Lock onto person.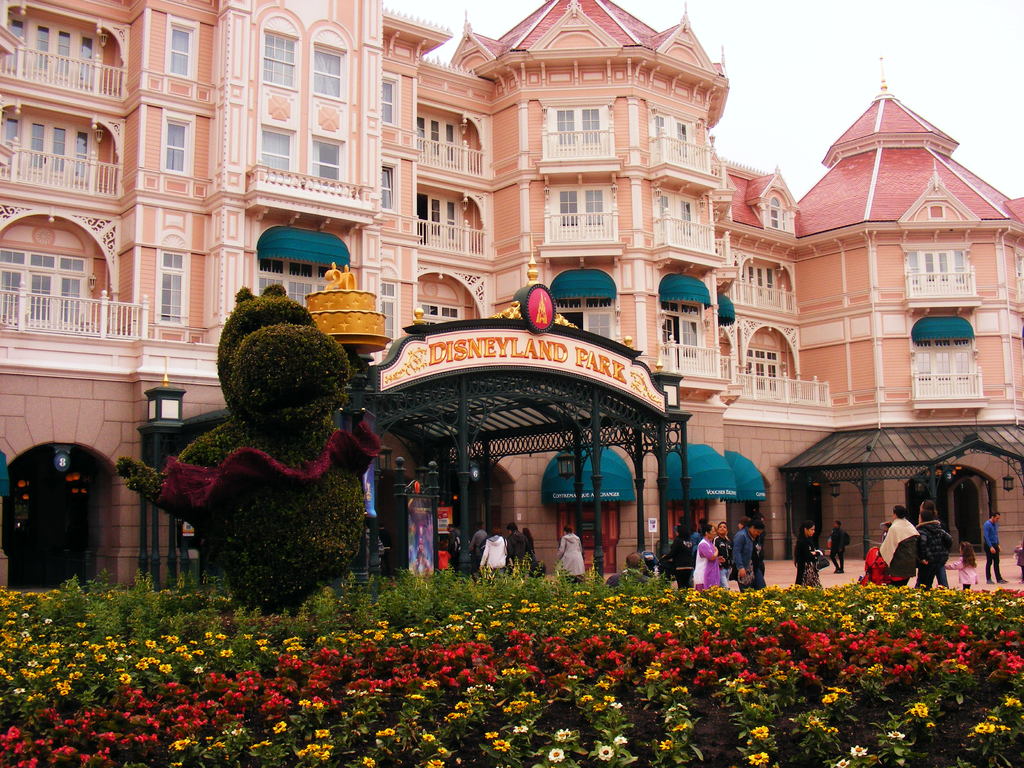
Locked: {"x1": 468, "y1": 520, "x2": 486, "y2": 571}.
